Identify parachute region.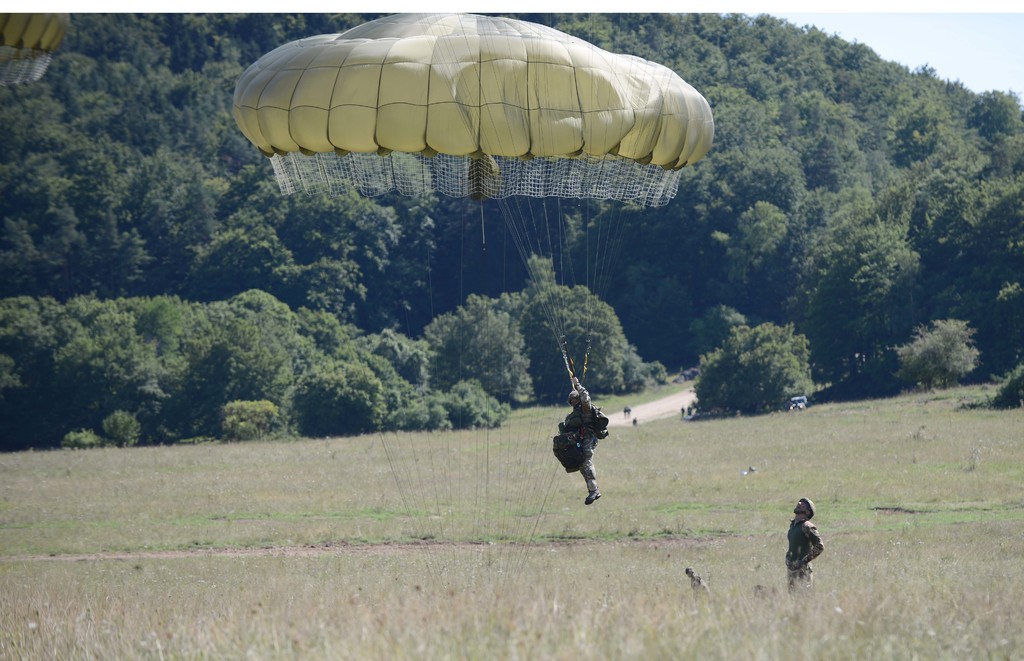
Region: rect(0, 13, 72, 85).
